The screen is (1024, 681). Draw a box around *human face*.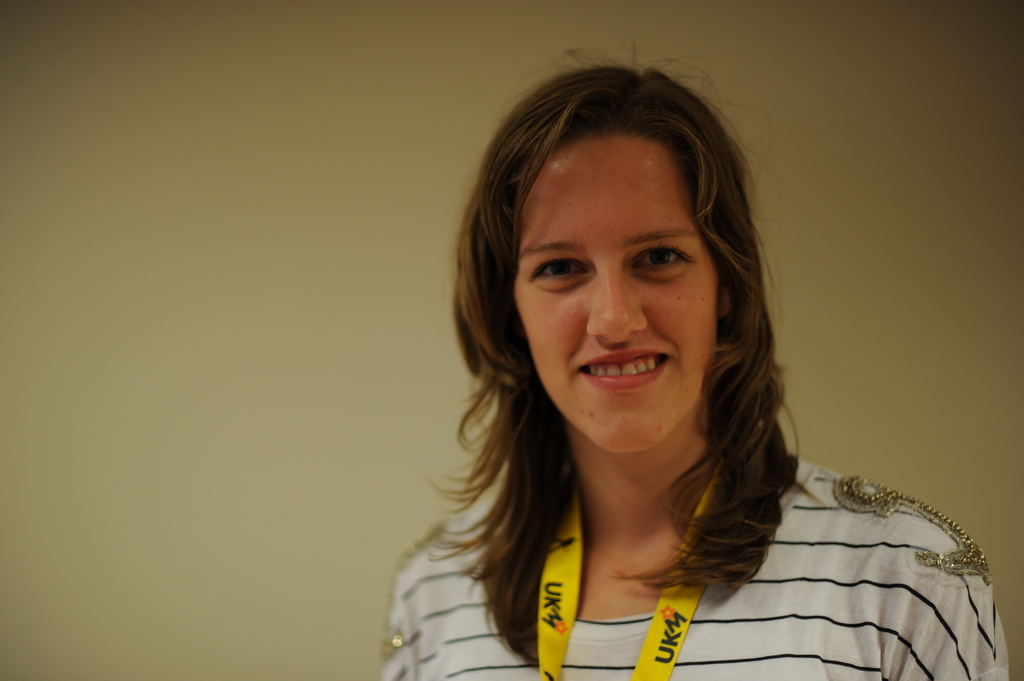
bbox(515, 136, 713, 451).
